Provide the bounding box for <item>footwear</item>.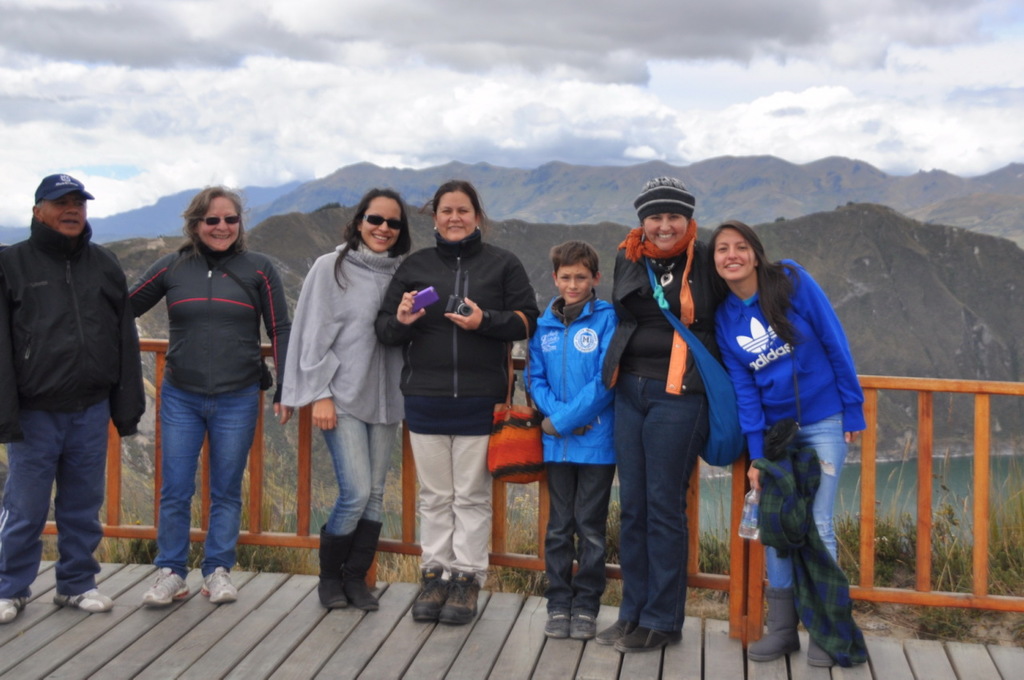
[746, 588, 803, 660].
